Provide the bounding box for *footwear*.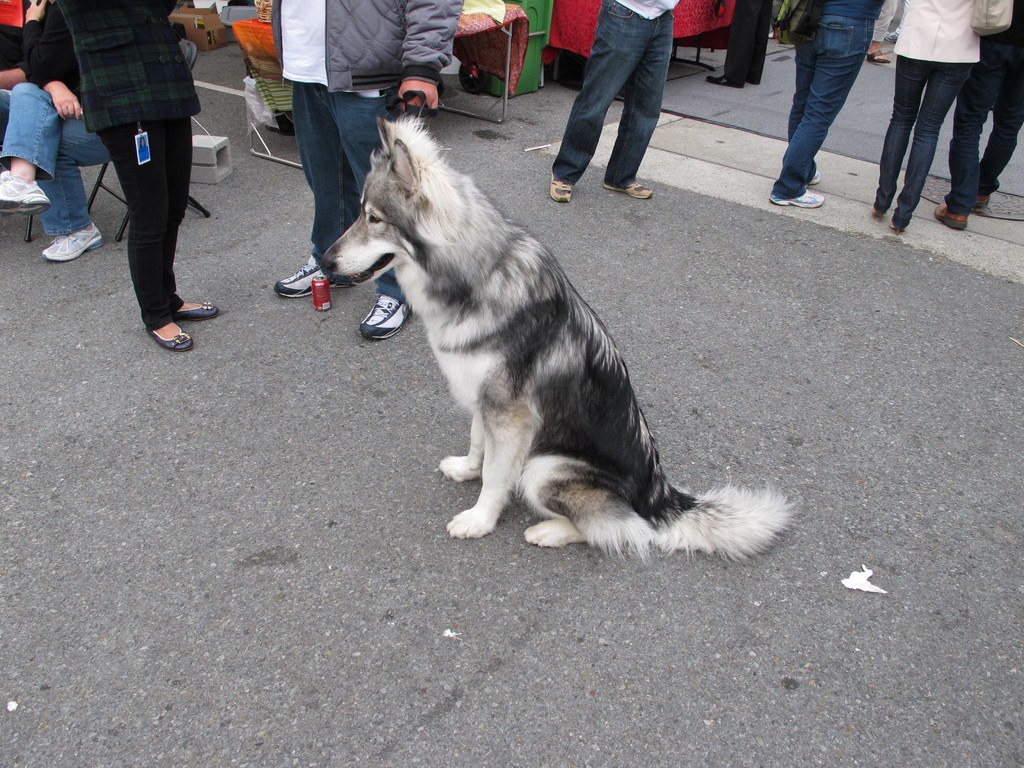
884/25/900/44.
